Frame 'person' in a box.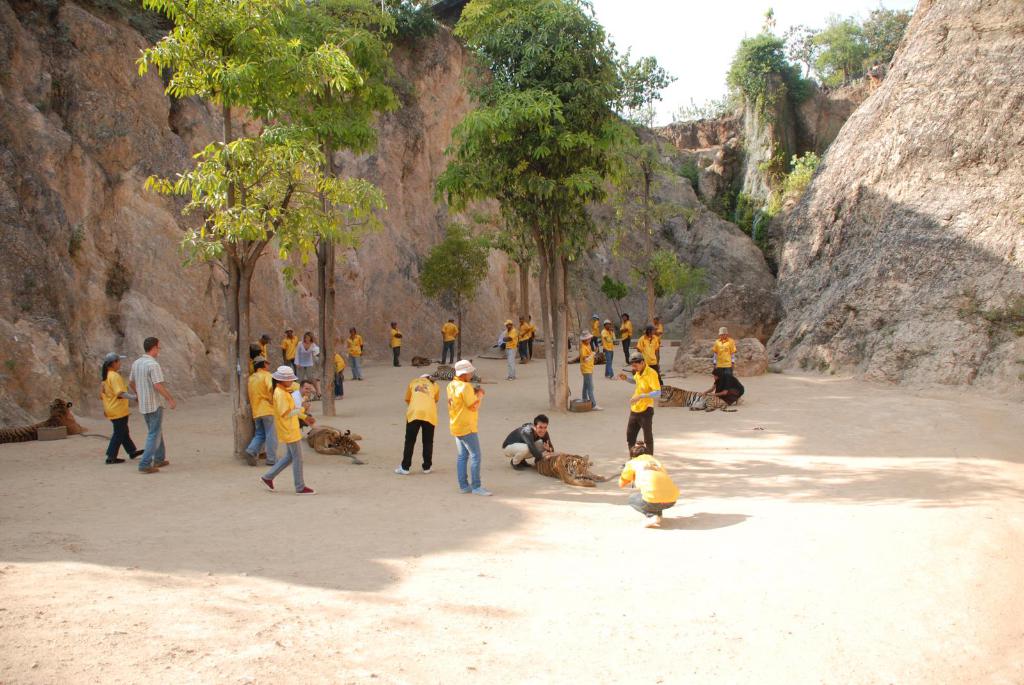
348/329/367/377.
